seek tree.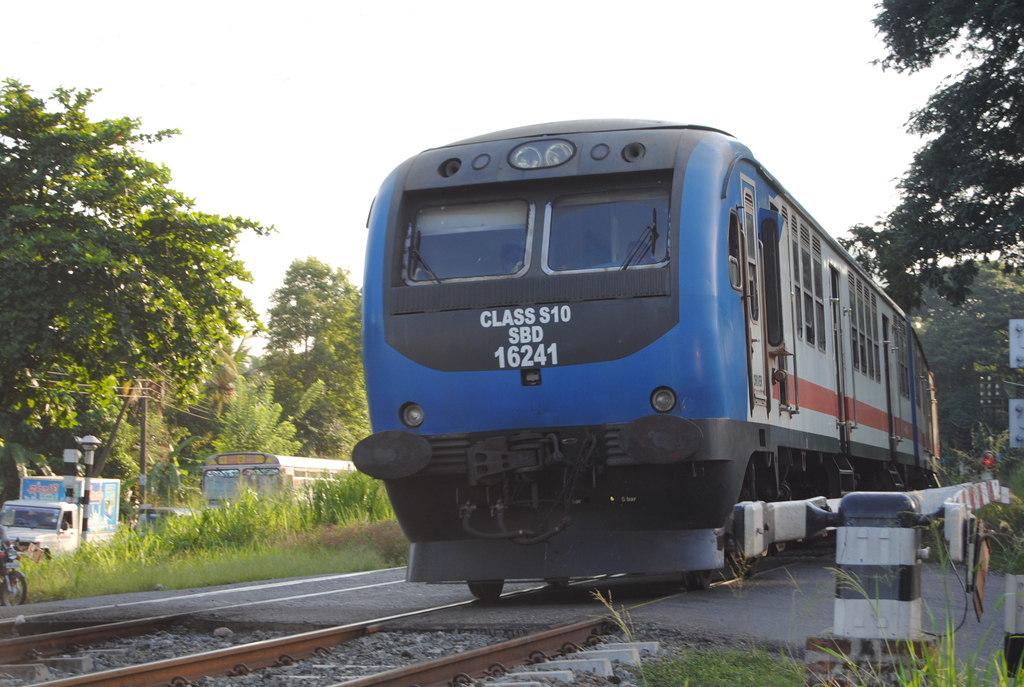
[x1=16, y1=81, x2=257, y2=516].
